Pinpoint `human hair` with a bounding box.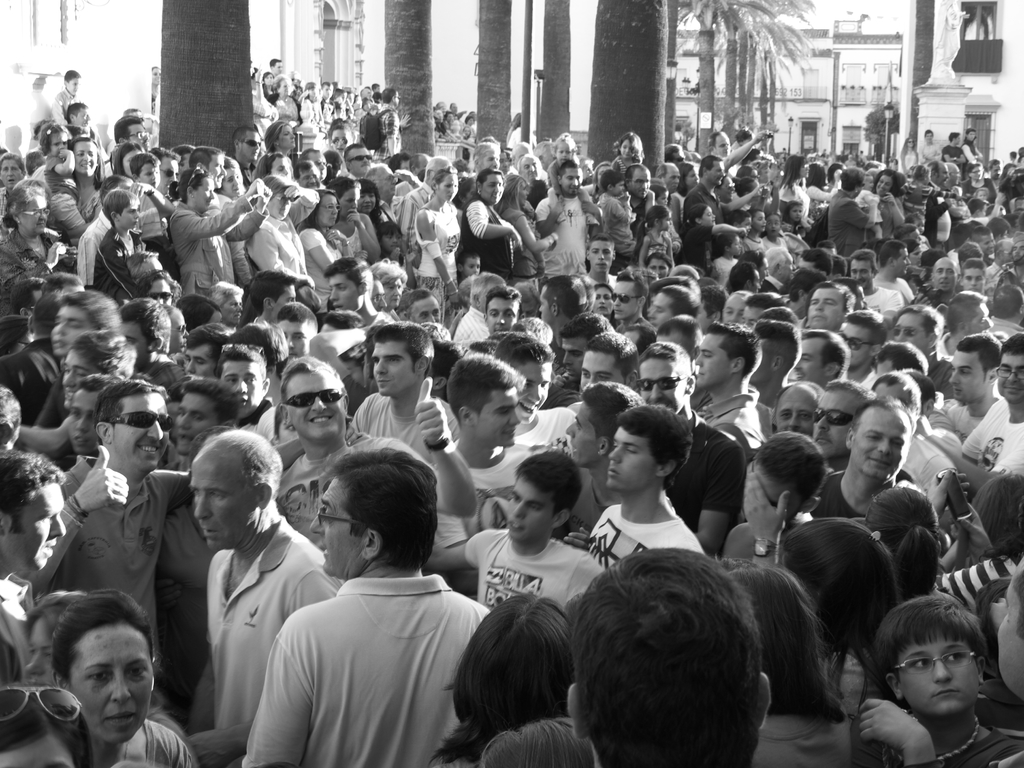
bbox=[0, 676, 92, 767].
